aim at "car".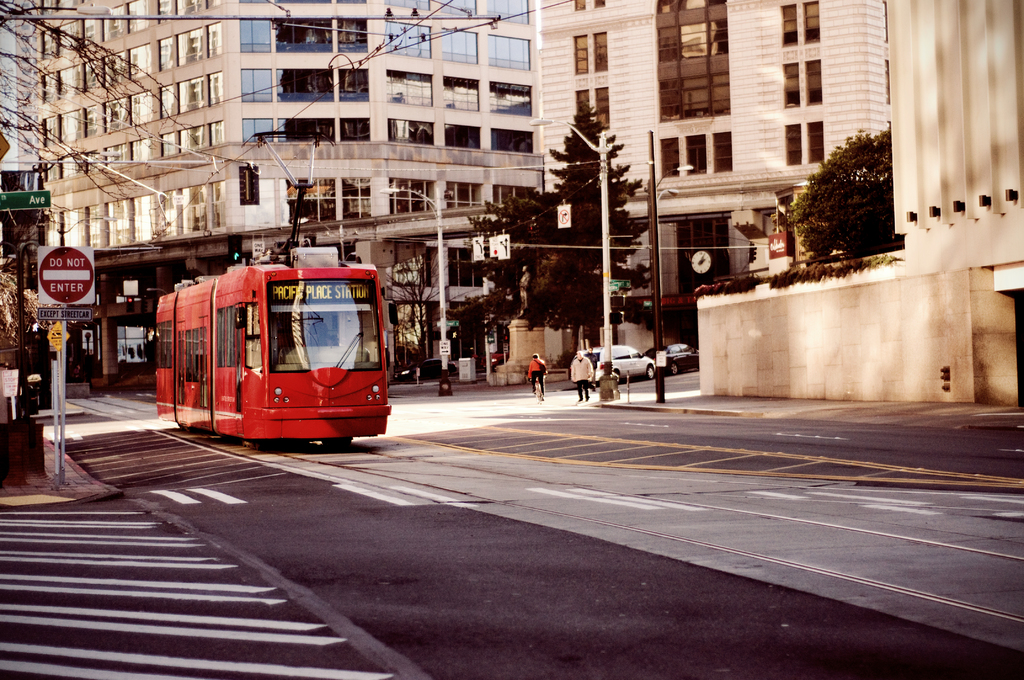
Aimed at locate(394, 357, 457, 382).
